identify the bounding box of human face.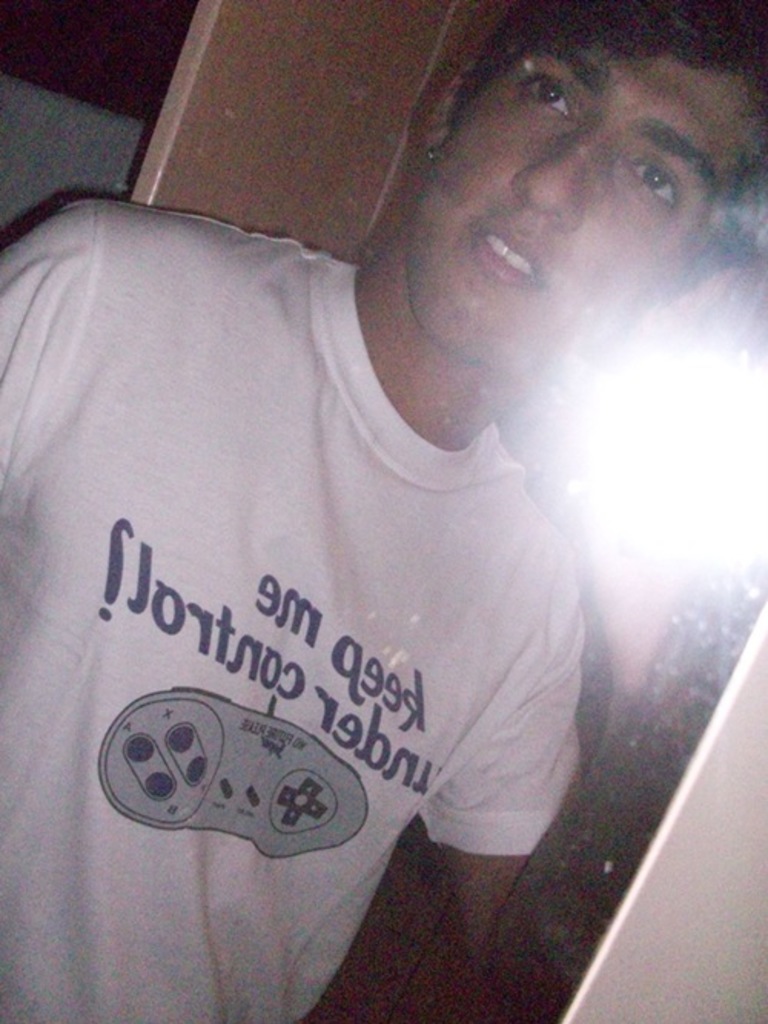
[x1=407, y1=71, x2=766, y2=352].
